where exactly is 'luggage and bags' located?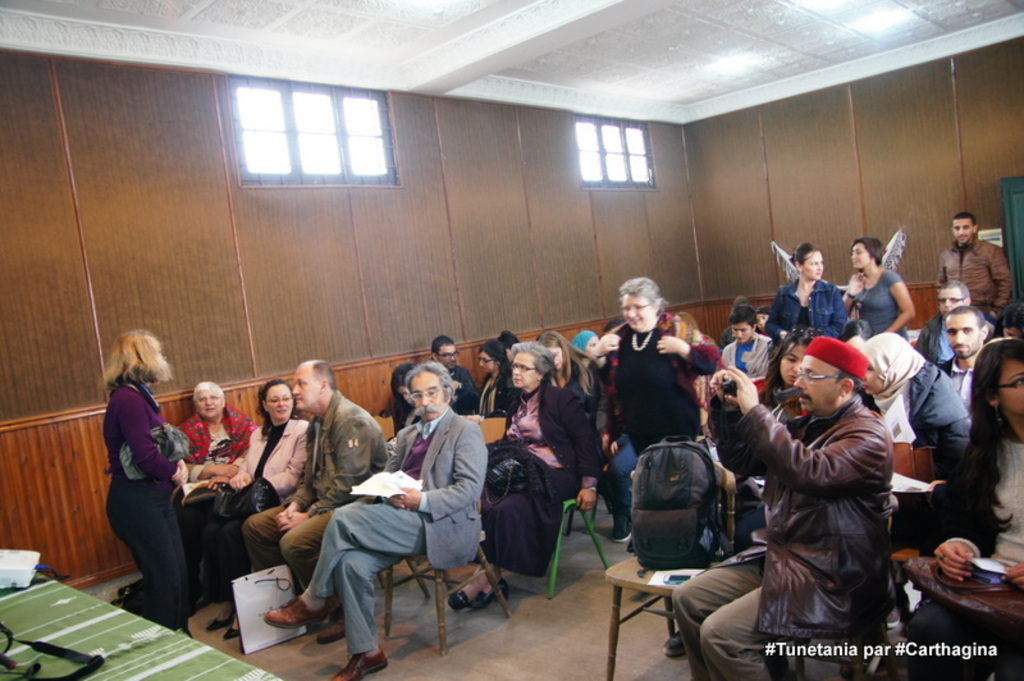
Its bounding box is bbox(207, 476, 283, 517).
